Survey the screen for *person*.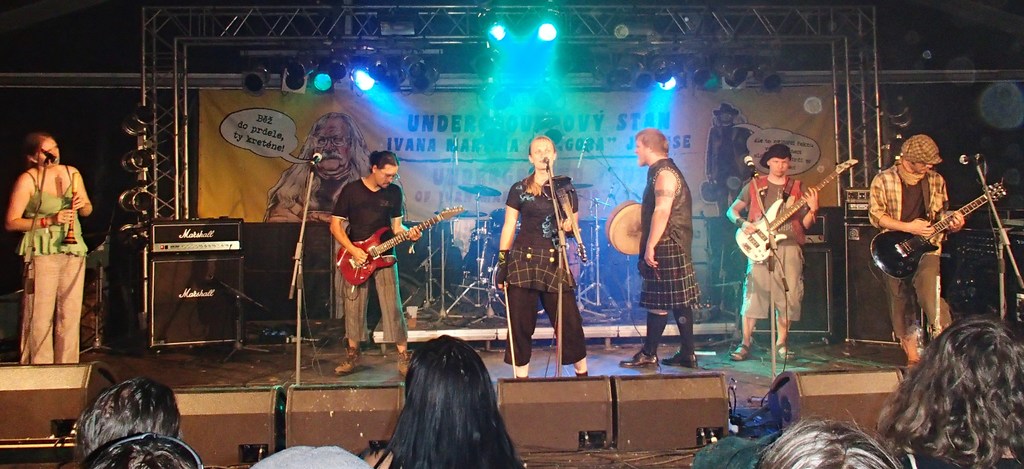
Survey found: [612,126,698,367].
